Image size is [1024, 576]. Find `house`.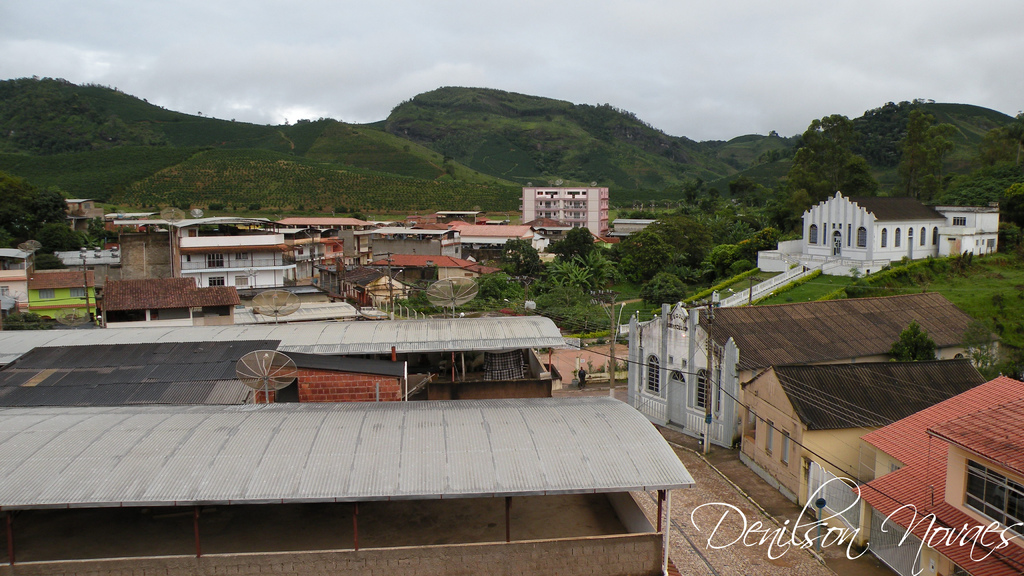
Rect(0, 309, 701, 575).
